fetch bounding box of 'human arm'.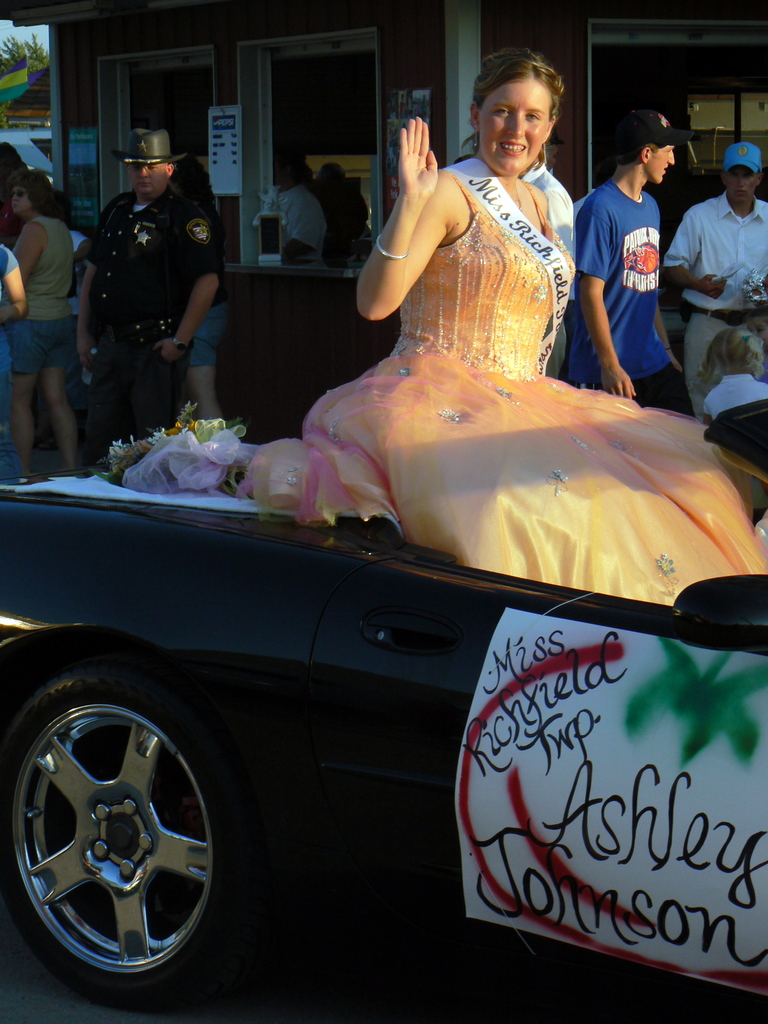
Bbox: [352, 114, 472, 355].
